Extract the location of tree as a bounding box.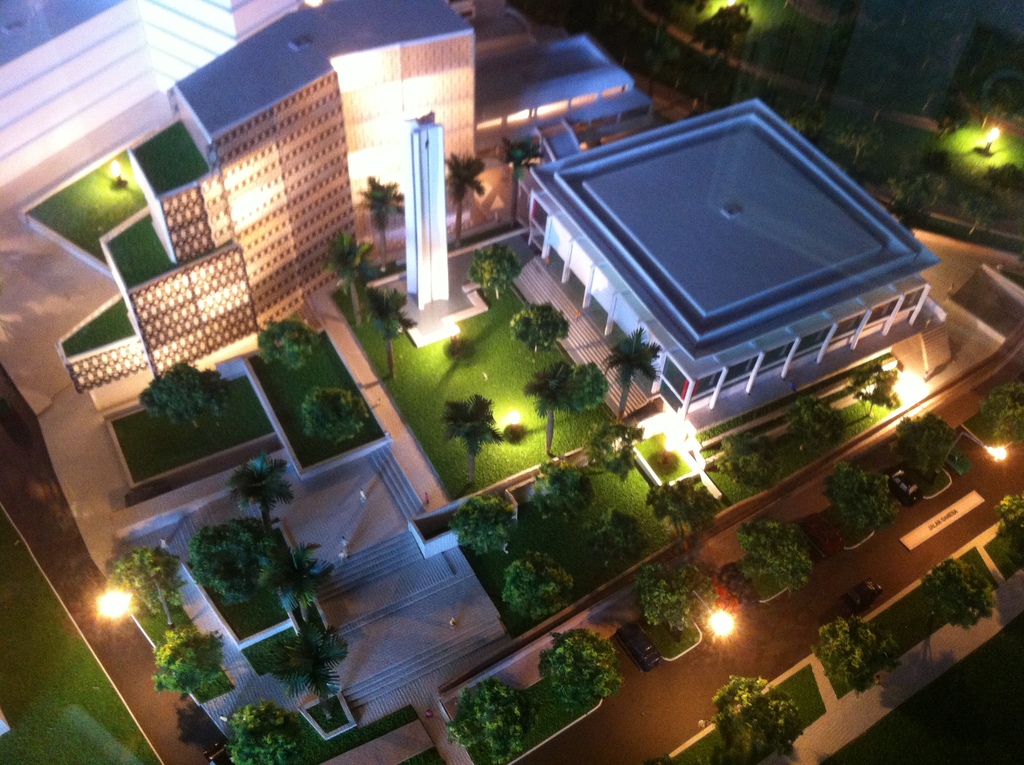
[x1=682, y1=483, x2=719, y2=556].
